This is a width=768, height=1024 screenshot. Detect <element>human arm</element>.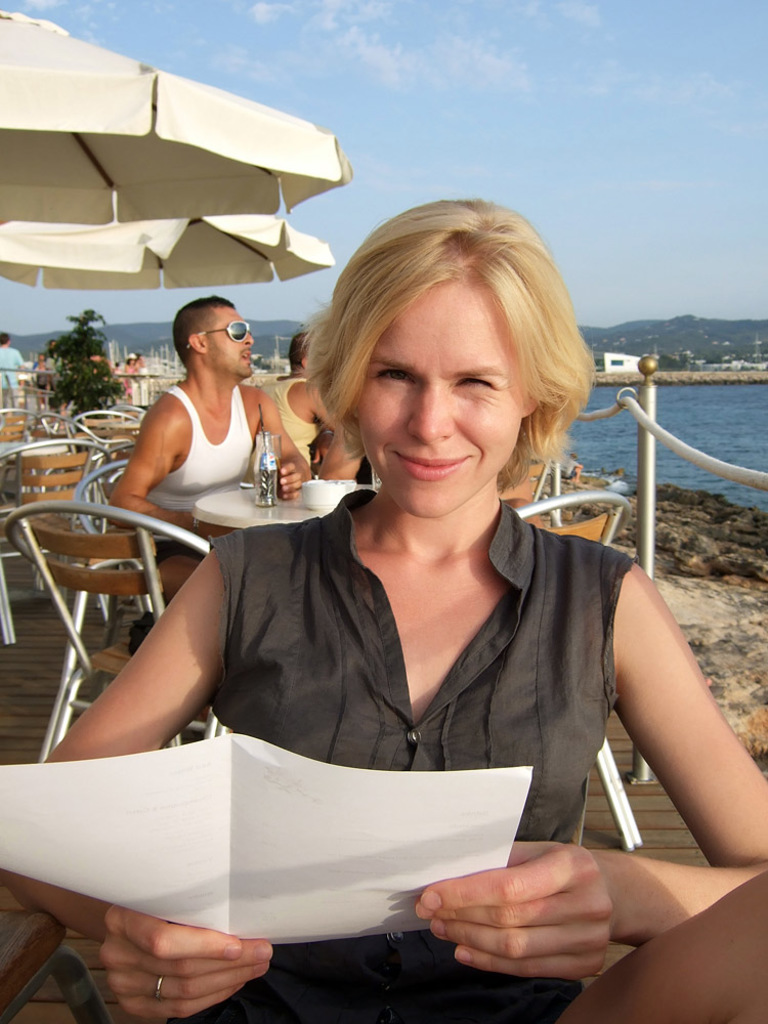
[left=257, top=385, right=314, bottom=504].
